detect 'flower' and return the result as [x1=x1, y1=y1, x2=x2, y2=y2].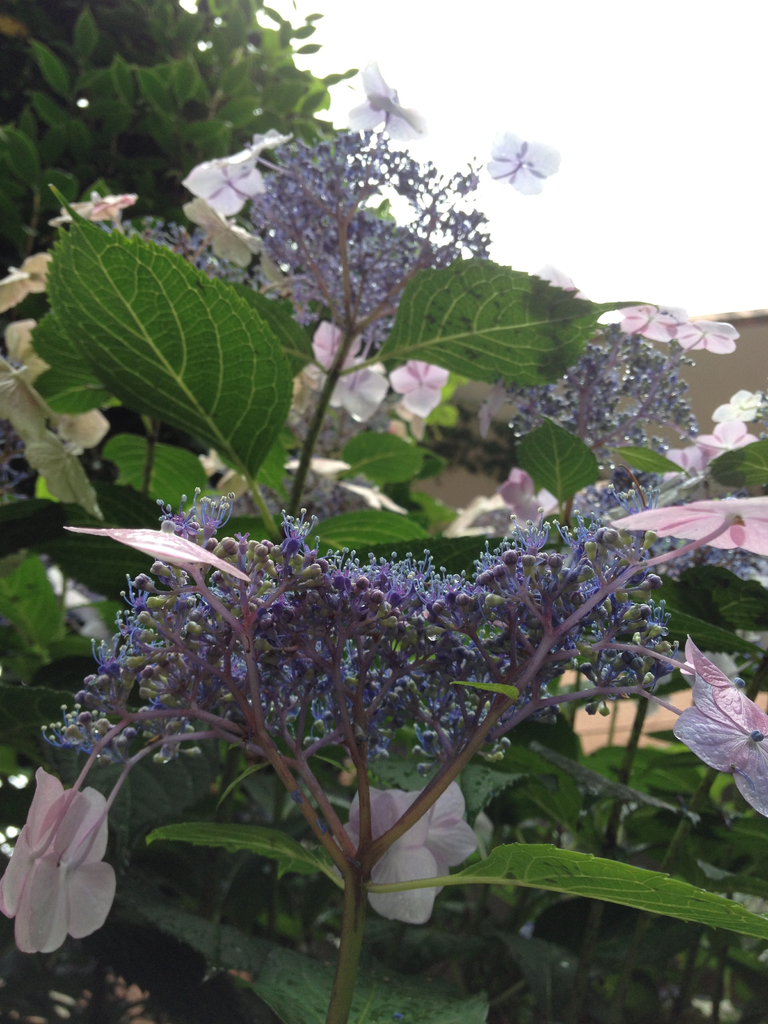
[x1=348, y1=64, x2=424, y2=140].
